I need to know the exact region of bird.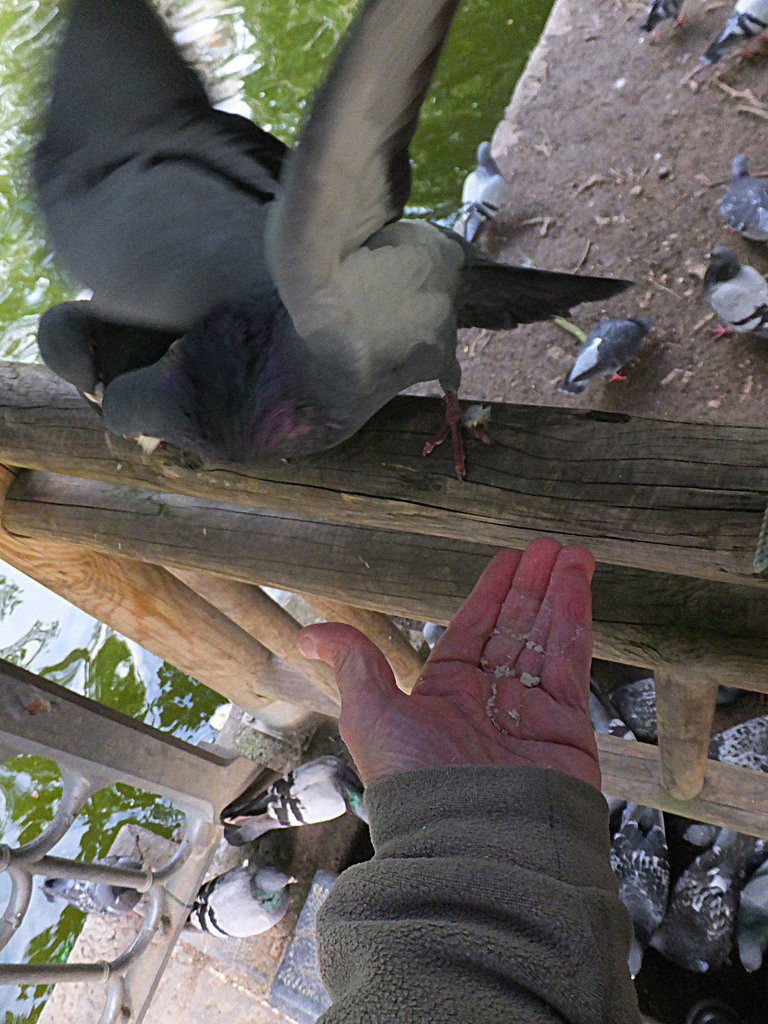
Region: BBox(197, 752, 392, 824).
